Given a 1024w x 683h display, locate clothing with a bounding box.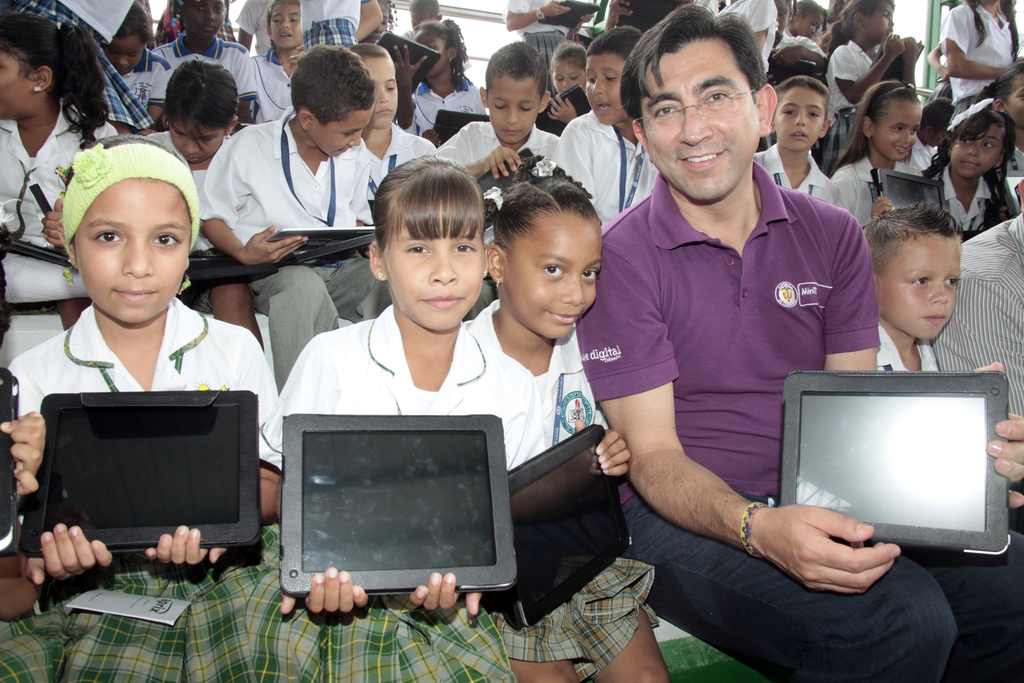
Located: [x1=506, y1=0, x2=572, y2=60].
